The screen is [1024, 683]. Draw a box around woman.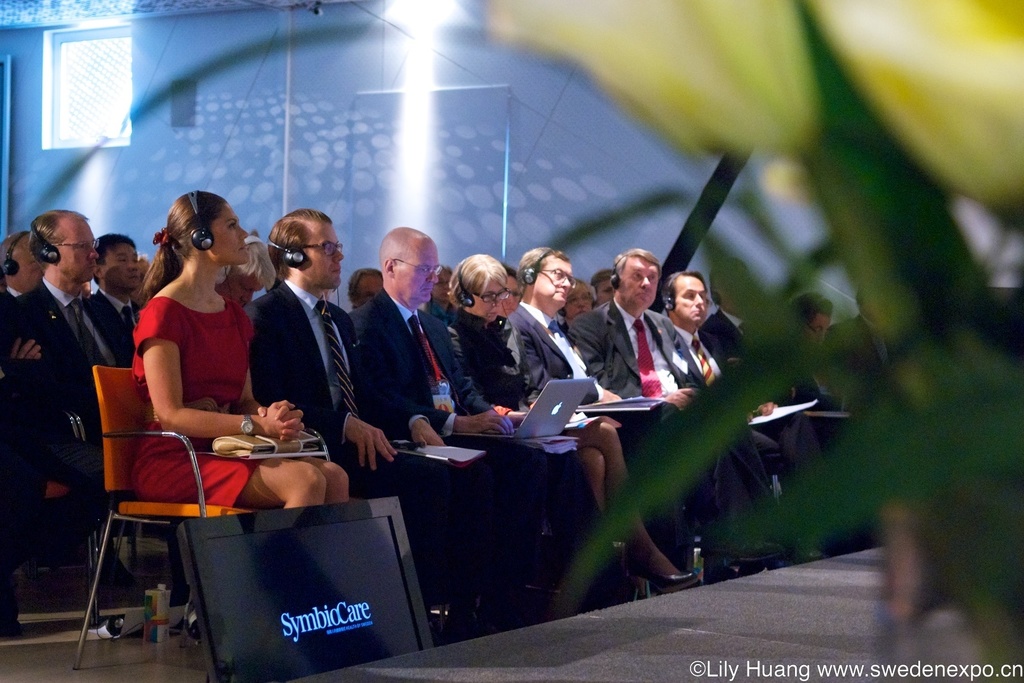
detection(129, 193, 352, 503).
